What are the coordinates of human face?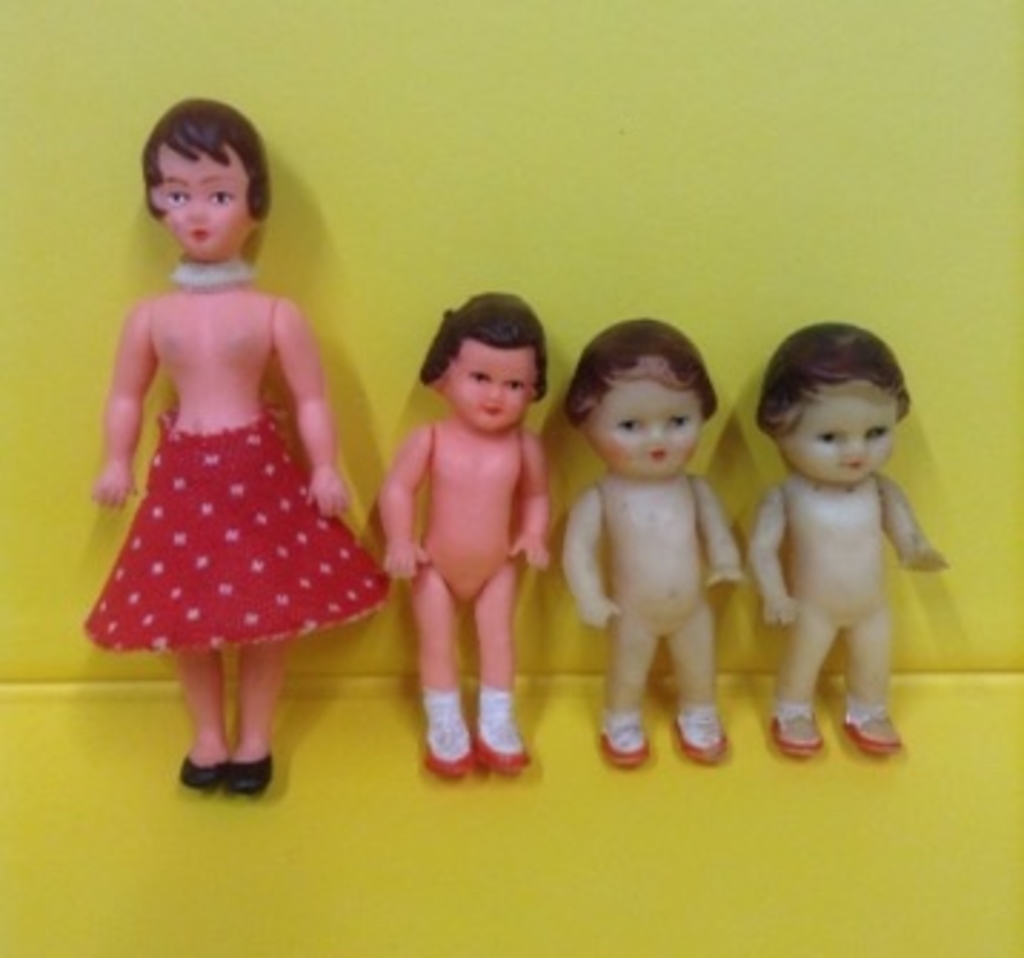
crop(446, 340, 541, 429).
